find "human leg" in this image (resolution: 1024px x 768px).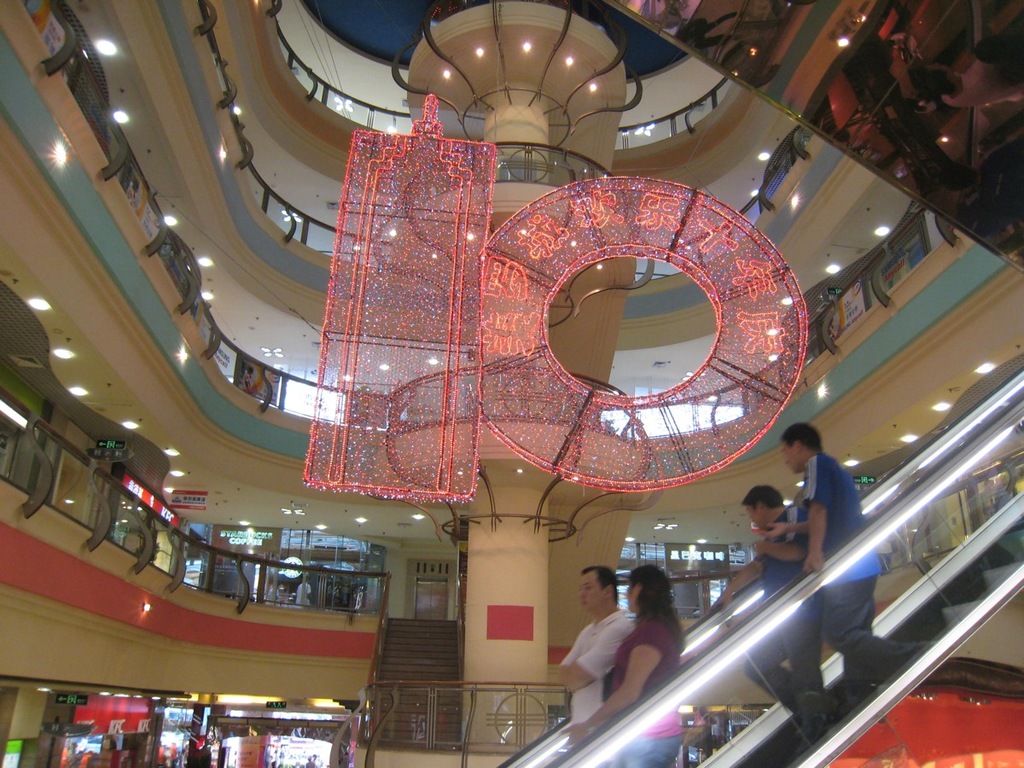
select_region(612, 738, 679, 766).
